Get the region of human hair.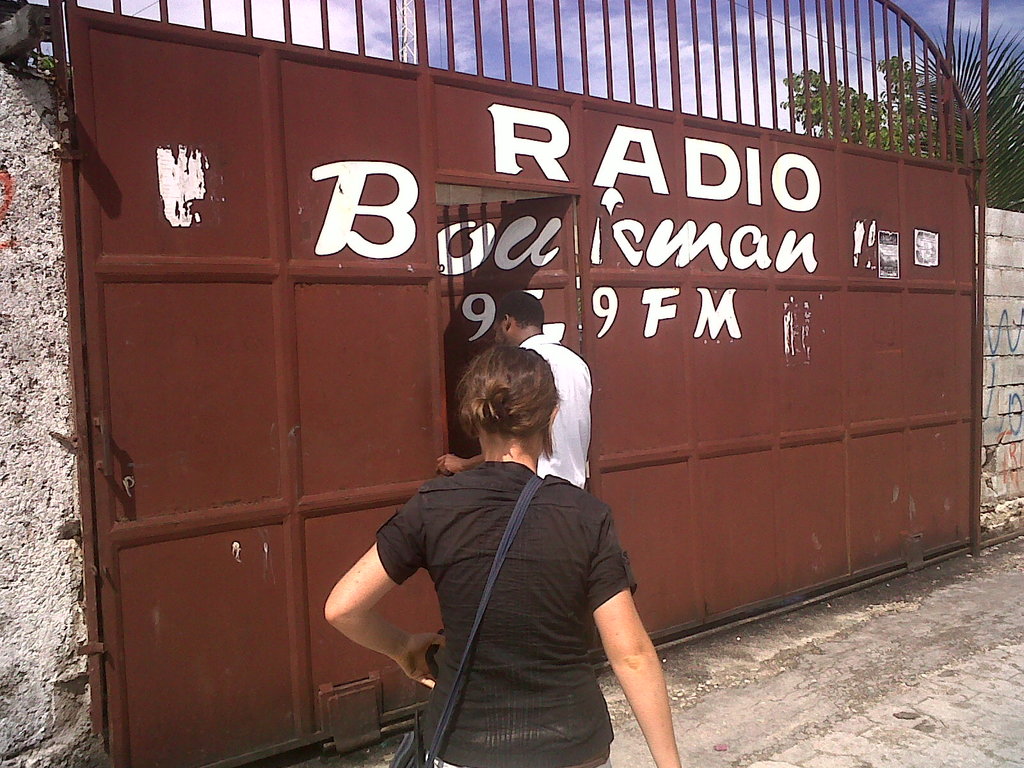
495, 285, 542, 329.
